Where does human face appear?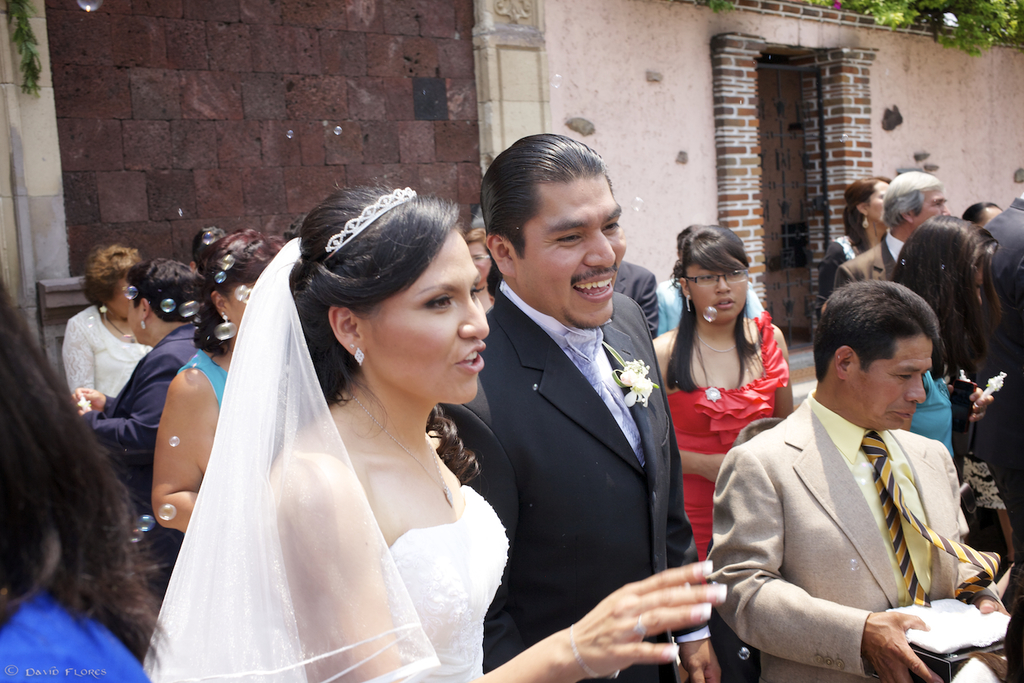
Appears at x1=211, y1=277, x2=267, y2=356.
